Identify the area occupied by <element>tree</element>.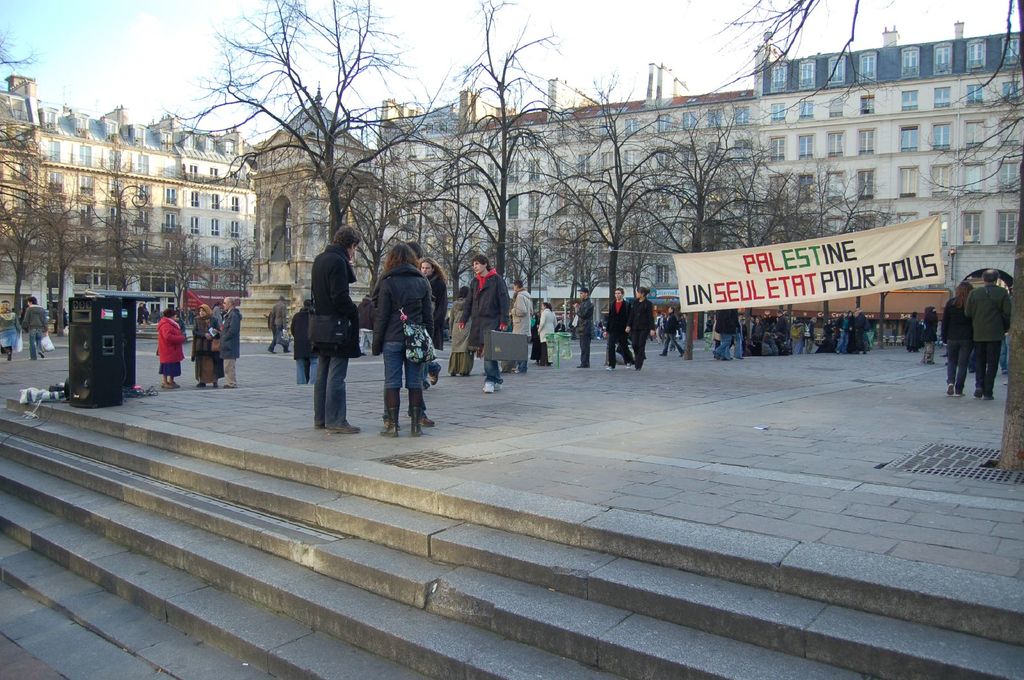
Area: (152,48,460,296).
